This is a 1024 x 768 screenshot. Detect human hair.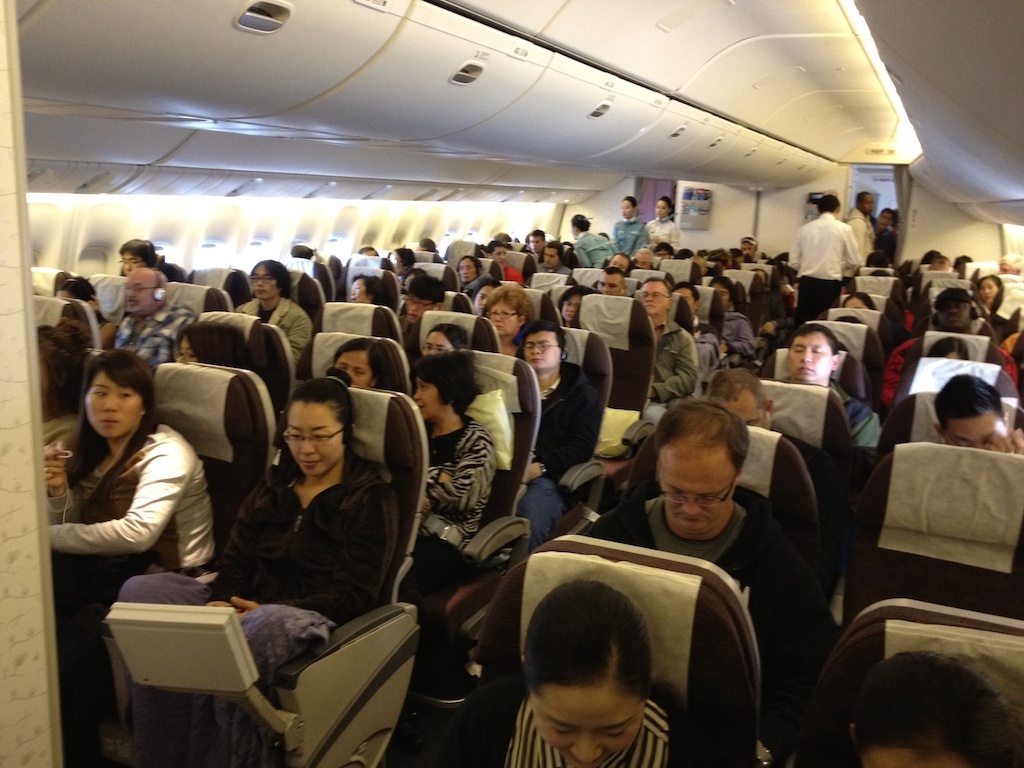
box=[521, 579, 654, 704].
